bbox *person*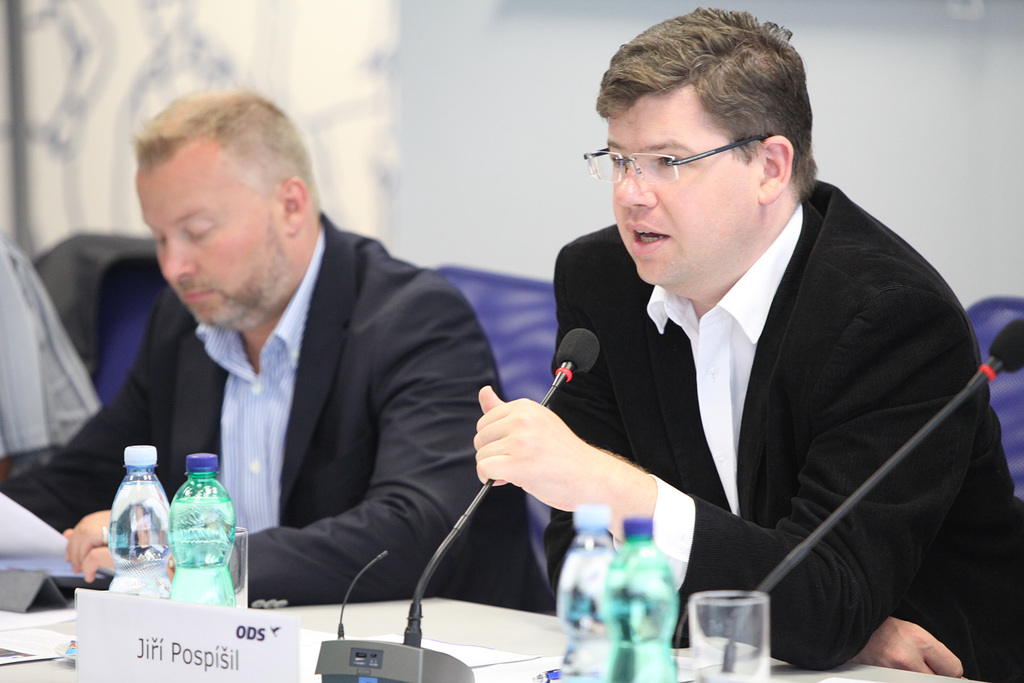
[left=82, top=82, right=517, bottom=632]
